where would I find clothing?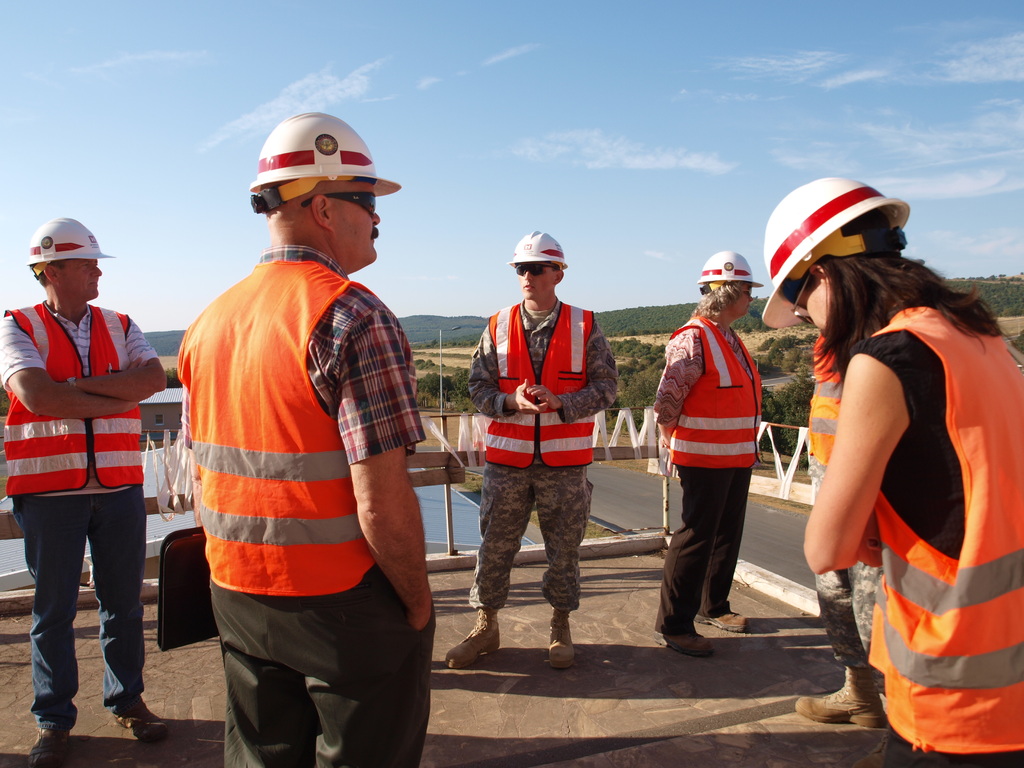
At 175:173:422:736.
